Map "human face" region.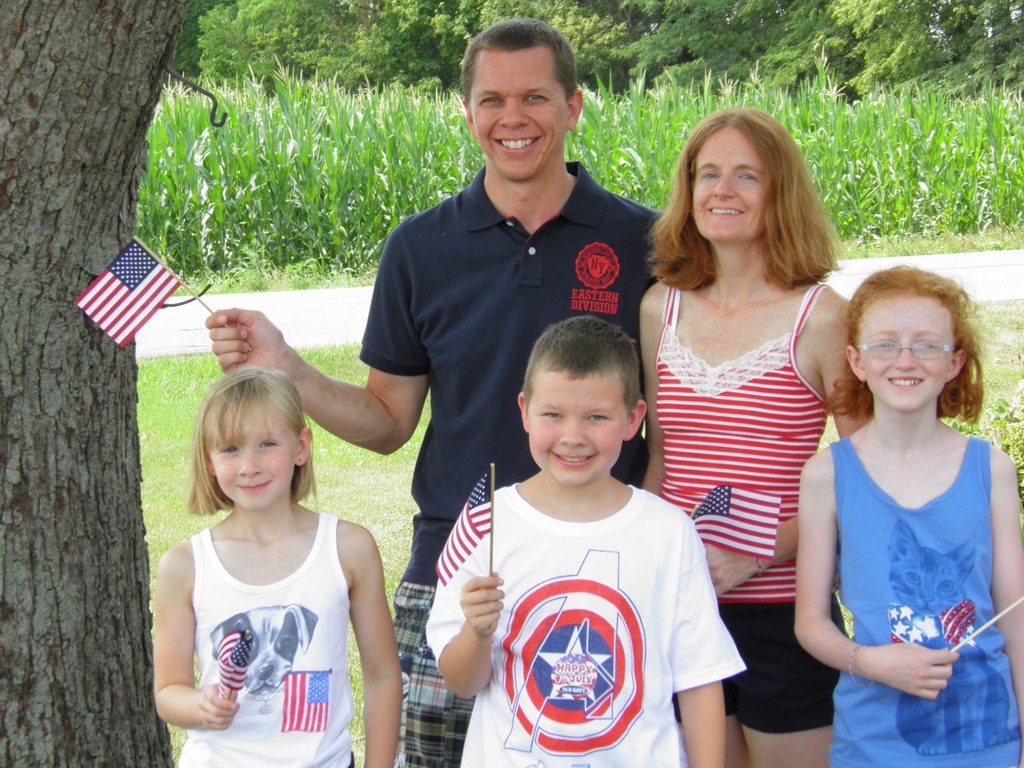
Mapped to [x1=202, y1=392, x2=293, y2=519].
